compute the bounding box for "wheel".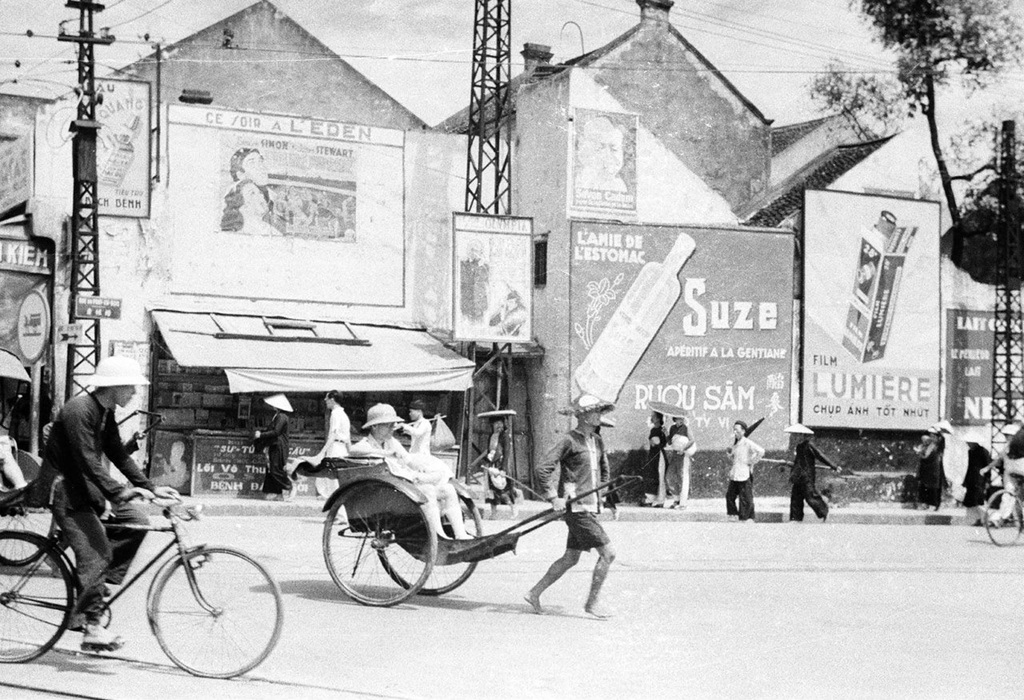
x1=362 y1=485 x2=481 y2=606.
